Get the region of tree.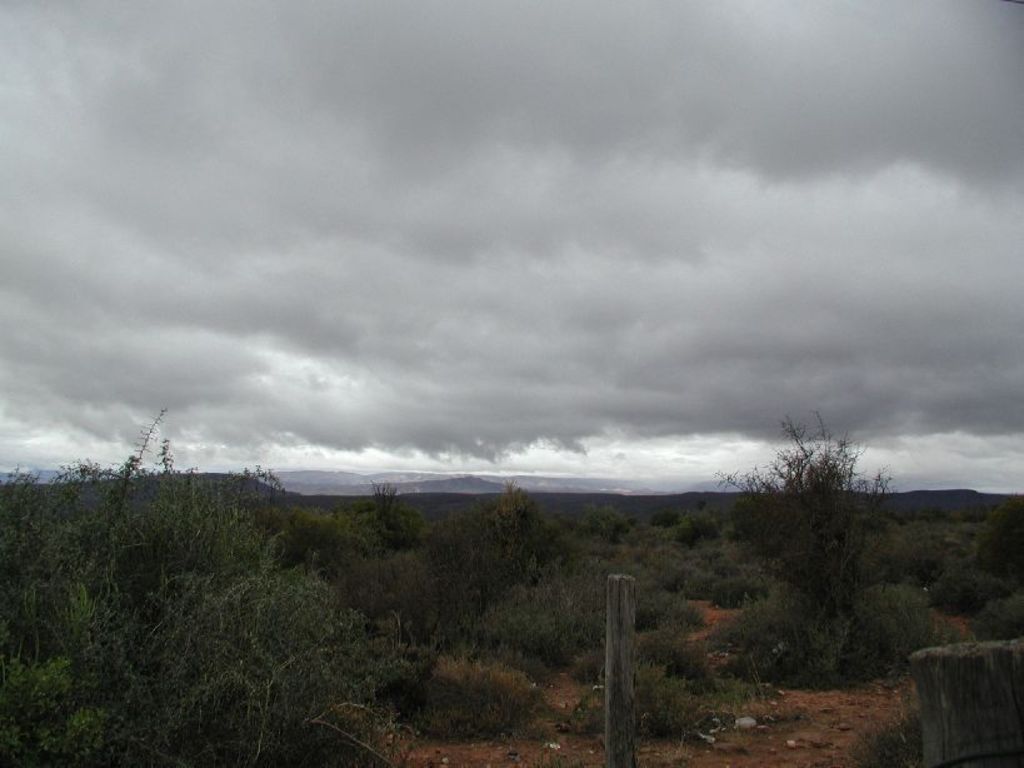
750 389 903 657.
